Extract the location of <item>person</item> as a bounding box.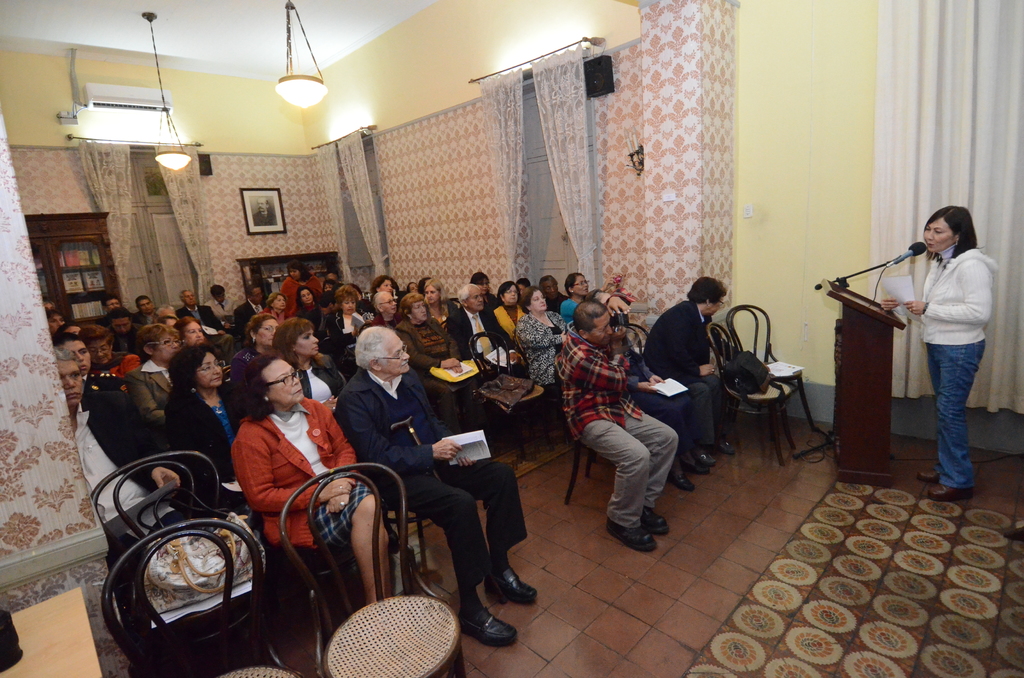
{"x1": 156, "y1": 335, "x2": 252, "y2": 510}.
